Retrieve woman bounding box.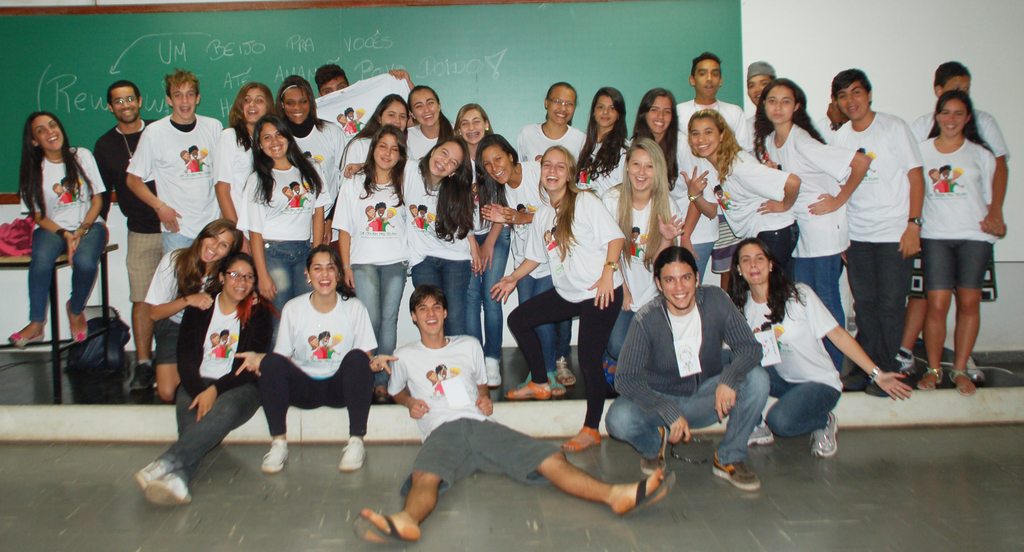
Bounding box: pyautogui.locateOnScreen(485, 141, 624, 454).
